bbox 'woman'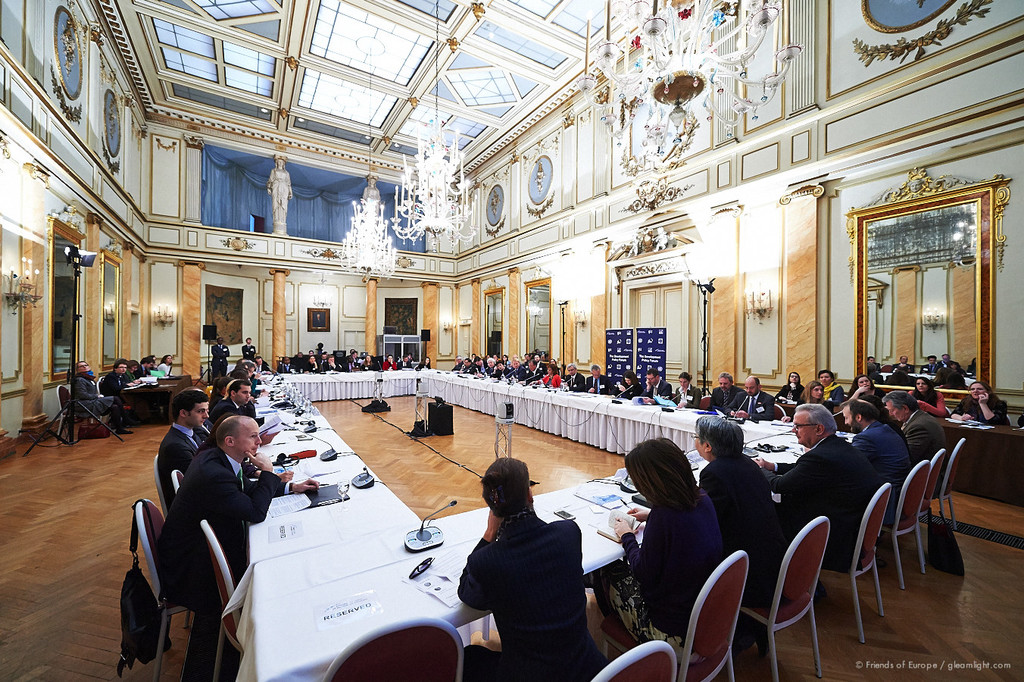
816, 371, 842, 405
